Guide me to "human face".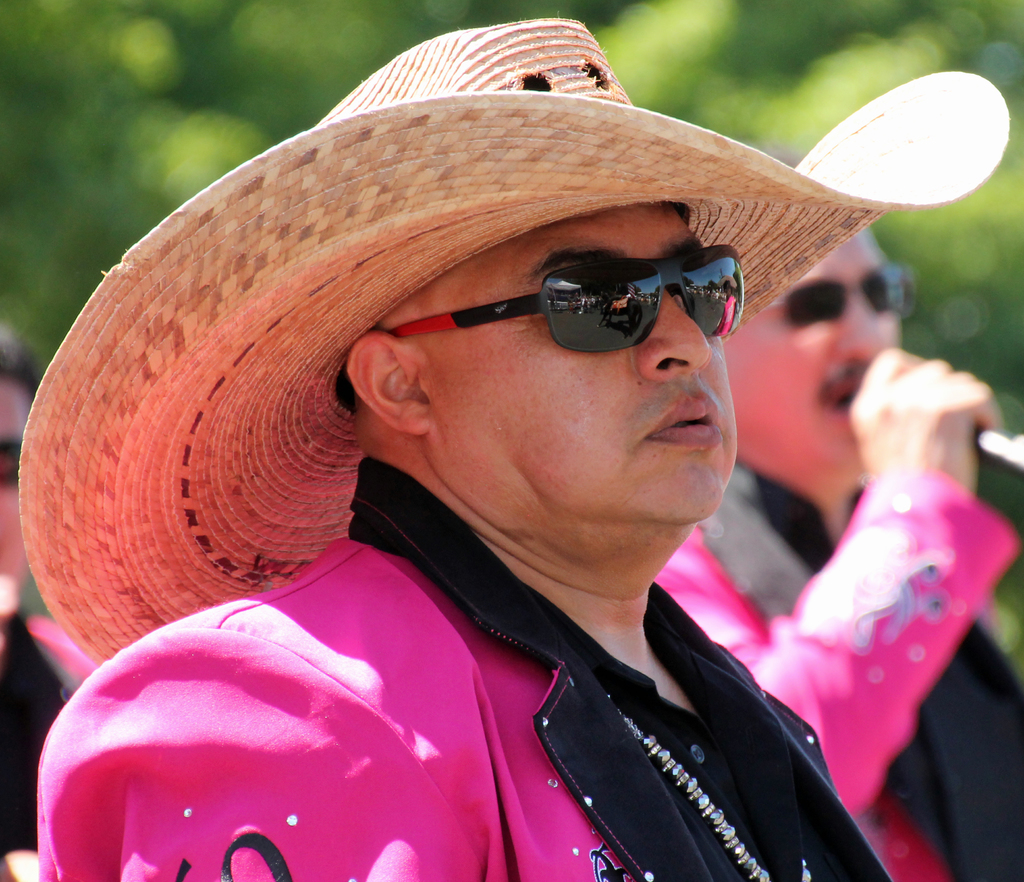
Guidance: rect(424, 203, 731, 521).
